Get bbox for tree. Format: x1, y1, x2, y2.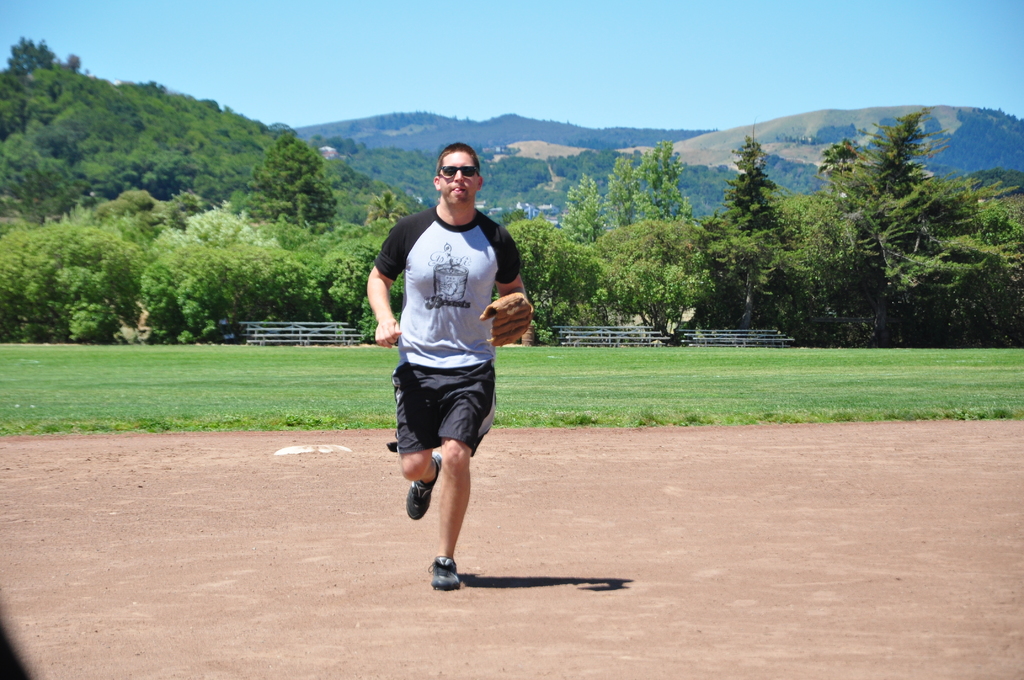
385, 275, 408, 316.
